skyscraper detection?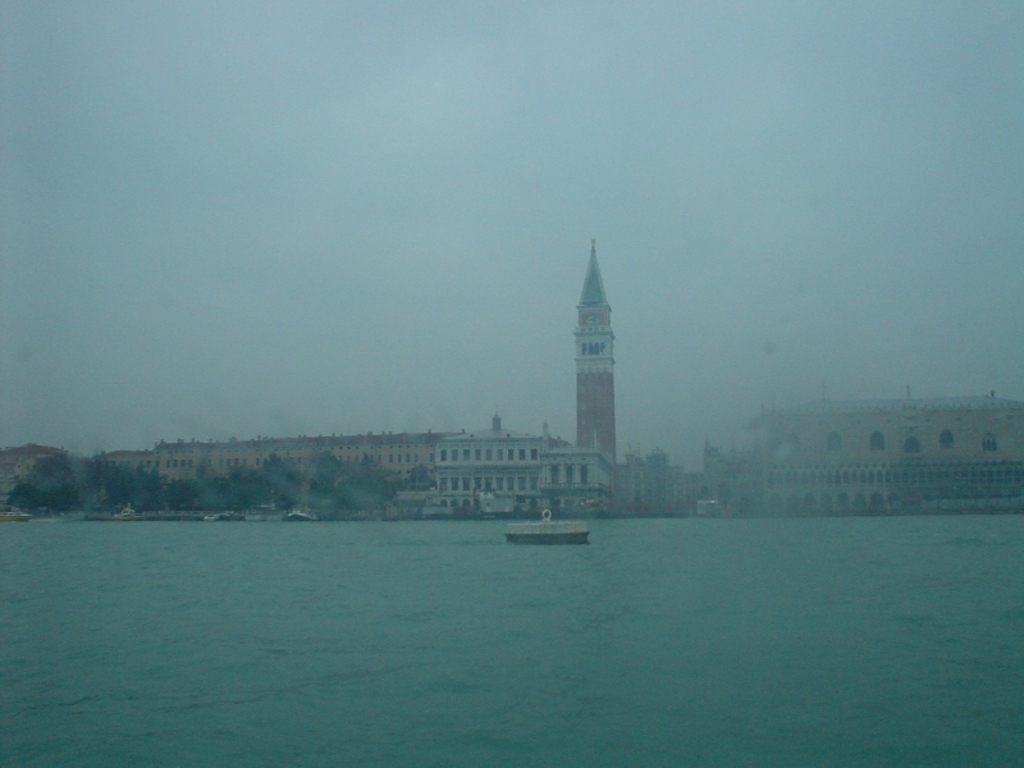
select_region(532, 233, 640, 480)
